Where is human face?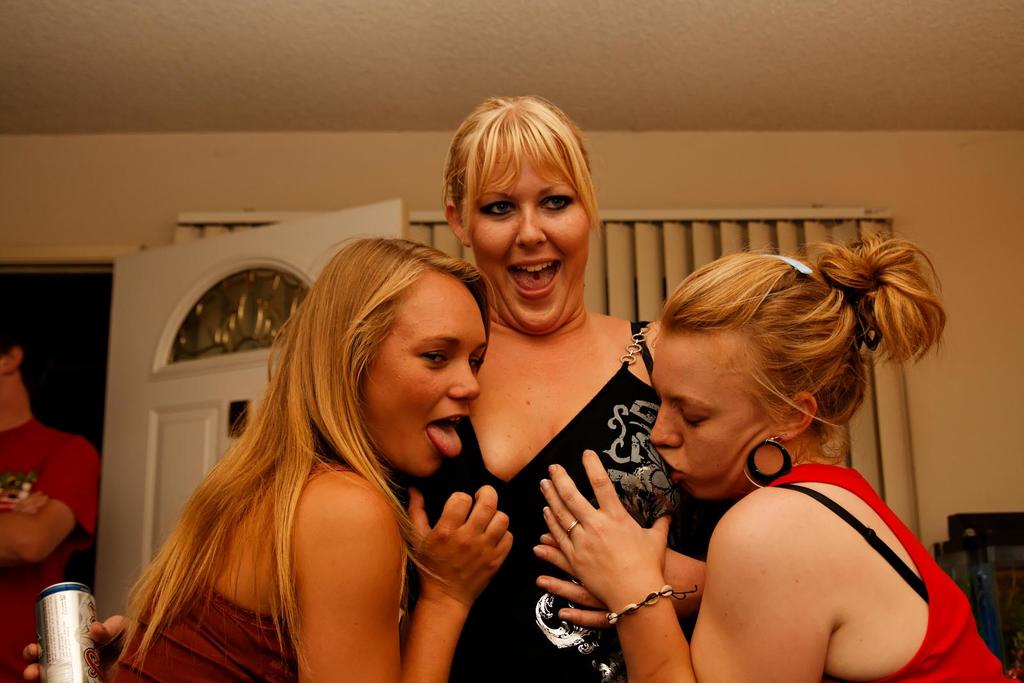
[left=360, top=273, right=488, bottom=475].
